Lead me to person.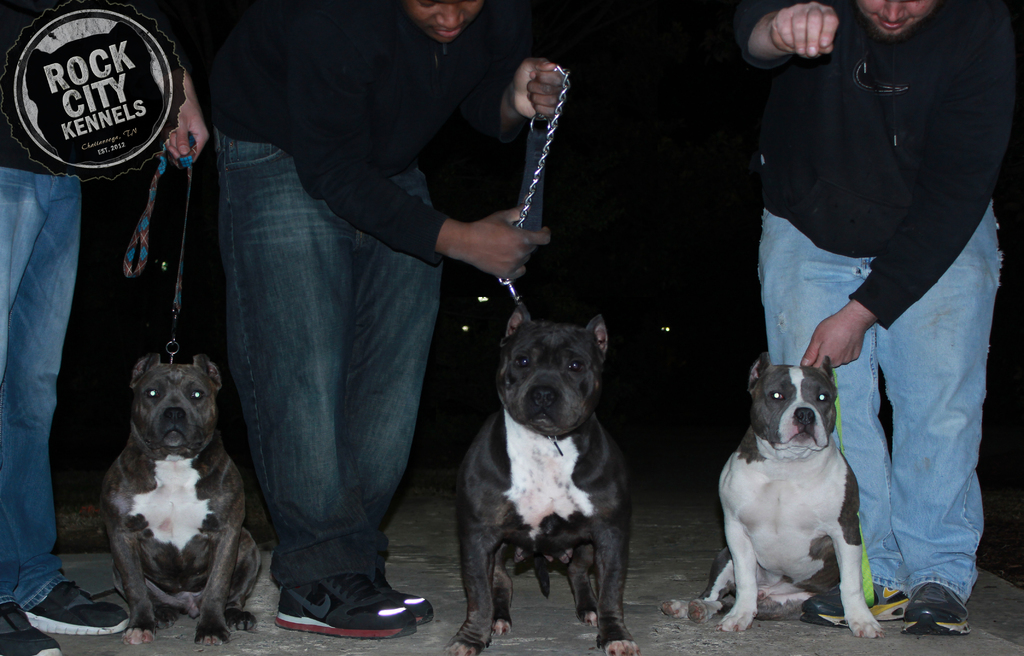
Lead to rect(776, 0, 1003, 603).
